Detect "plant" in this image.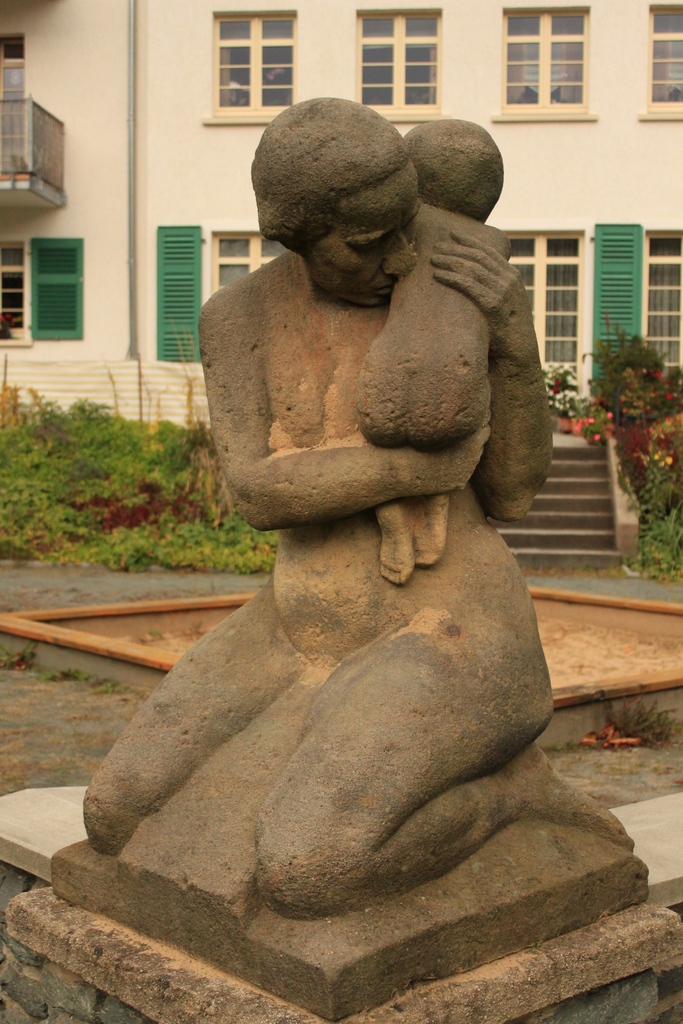
Detection: [x1=600, y1=329, x2=666, y2=464].
